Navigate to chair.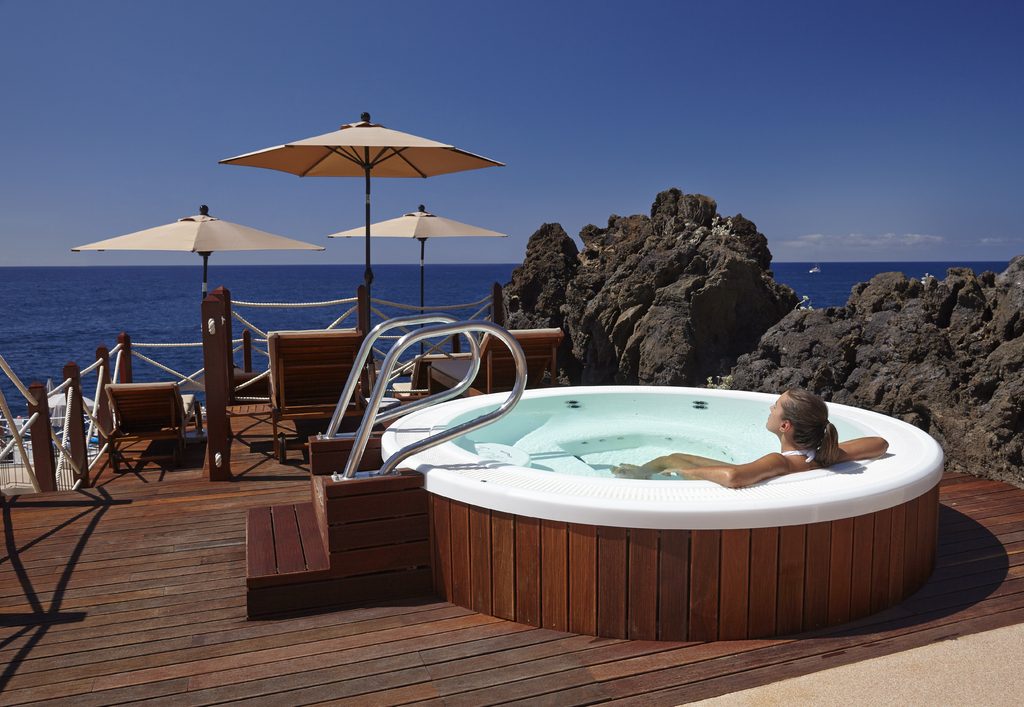
Navigation target: {"x1": 102, "y1": 380, "x2": 201, "y2": 468}.
